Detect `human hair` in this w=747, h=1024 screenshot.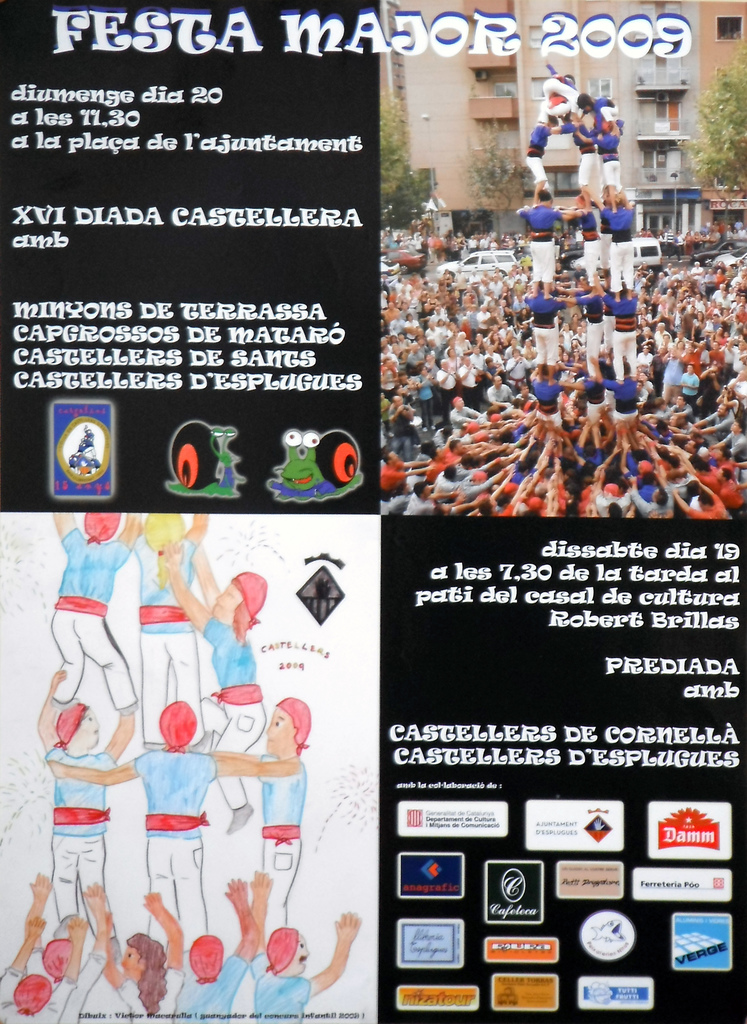
Detection: [left=125, top=932, right=167, bottom=1020].
